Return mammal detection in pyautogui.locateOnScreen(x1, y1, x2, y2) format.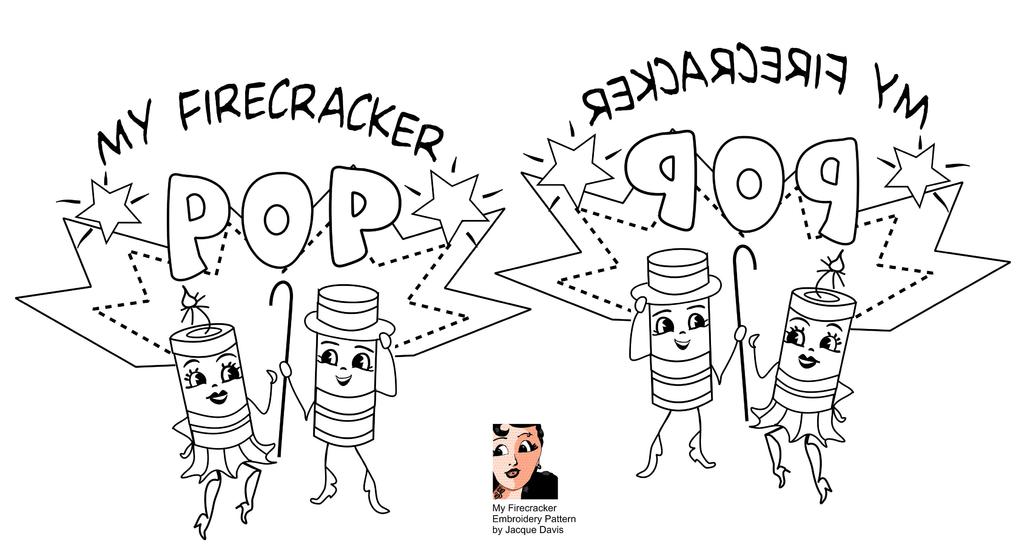
pyautogui.locateOnScreen(491, 420, 559, 494).
